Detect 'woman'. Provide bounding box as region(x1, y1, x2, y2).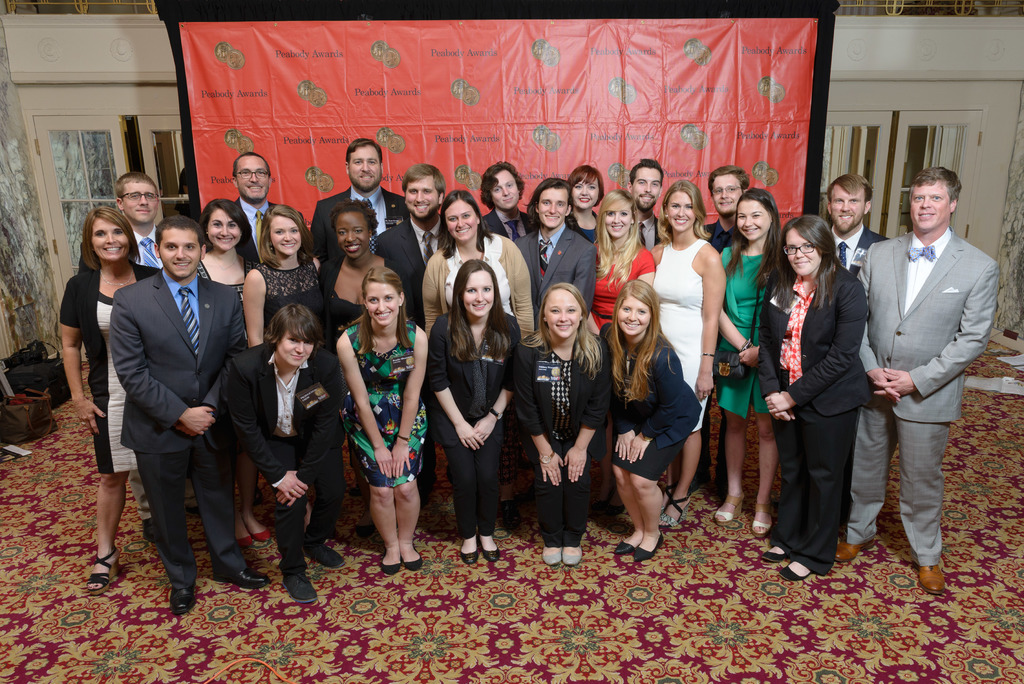
region(336, 270, 428, 572).
